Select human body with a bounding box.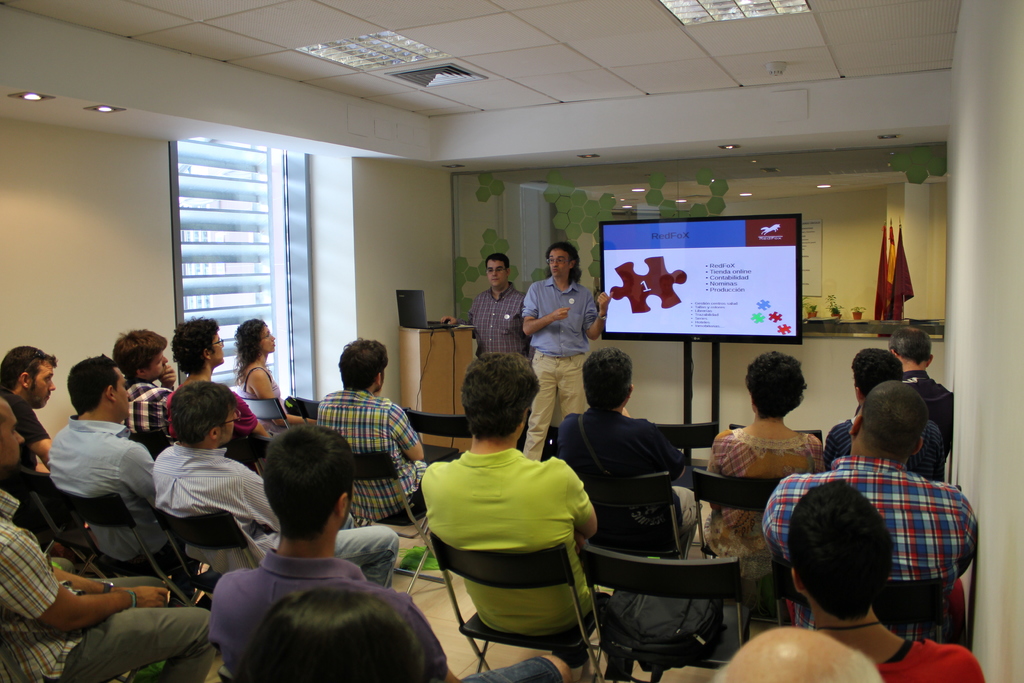
<region>158, 317, 276, 448</region>.
